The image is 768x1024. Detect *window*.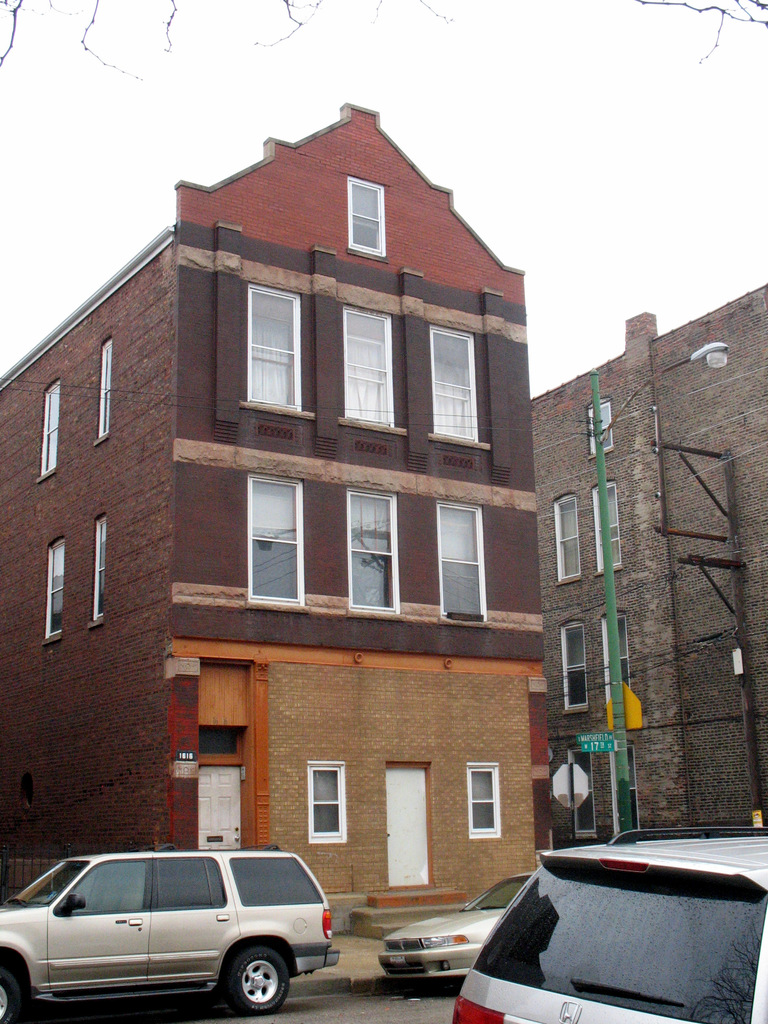
Detection: (611, 740, 644, 814).
